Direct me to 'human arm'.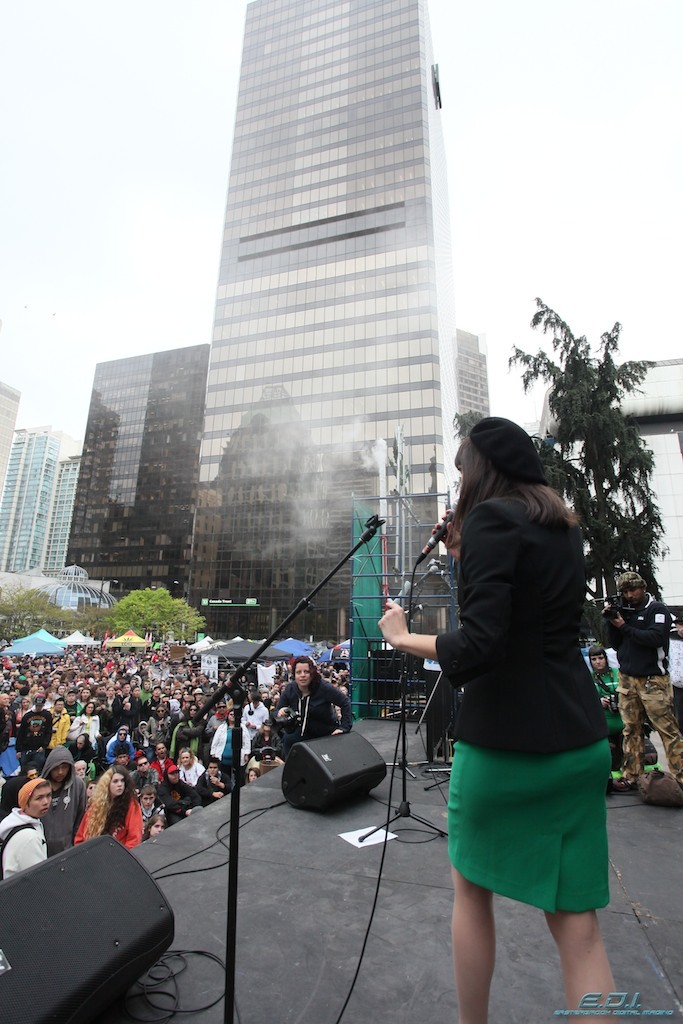
Direction: [x1=373, y1=512, x2=503, y2=688].
